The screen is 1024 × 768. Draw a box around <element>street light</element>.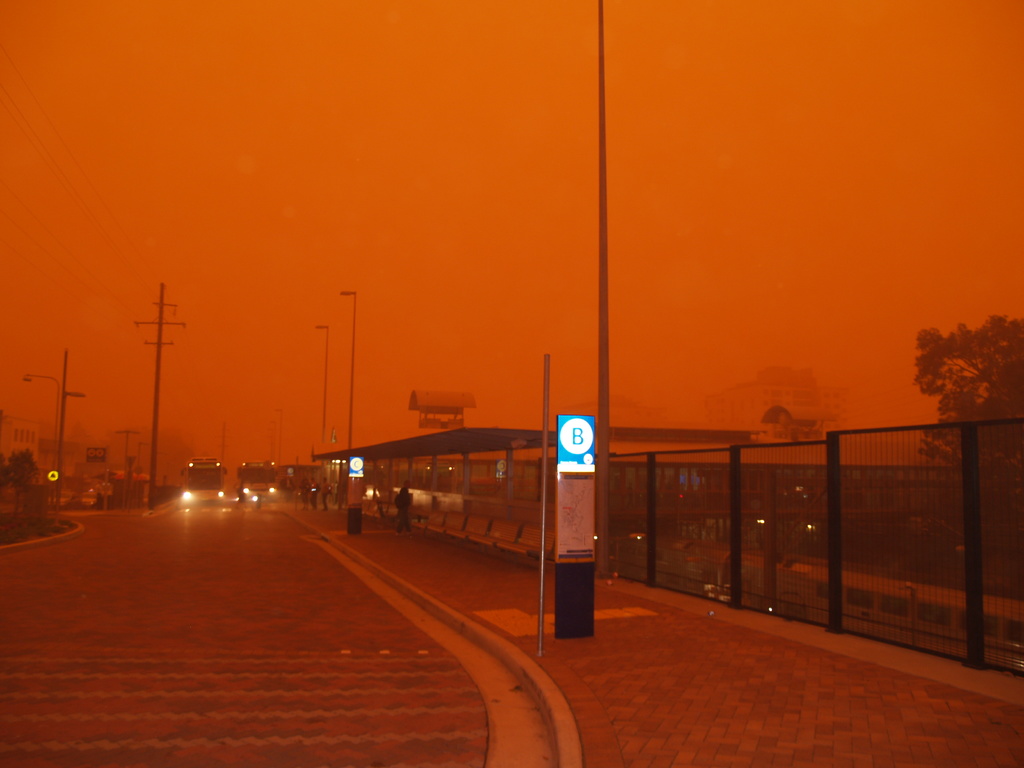
<bbox>113, 428, 141, 483</bbox>.
